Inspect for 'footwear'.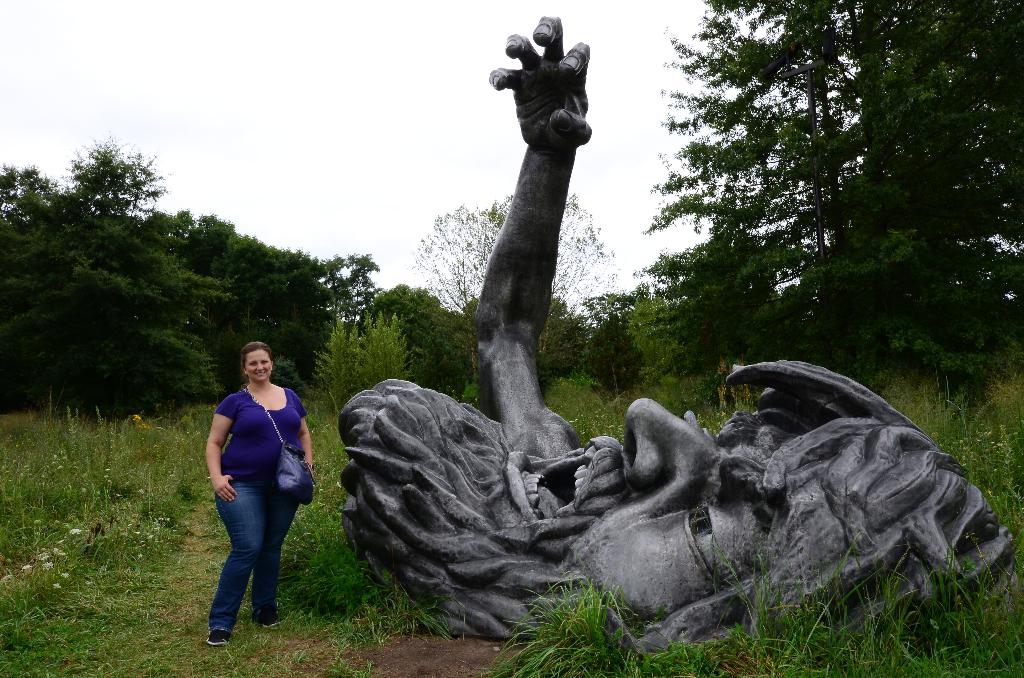
Inspection: locate(204, 629, 228, 640).
